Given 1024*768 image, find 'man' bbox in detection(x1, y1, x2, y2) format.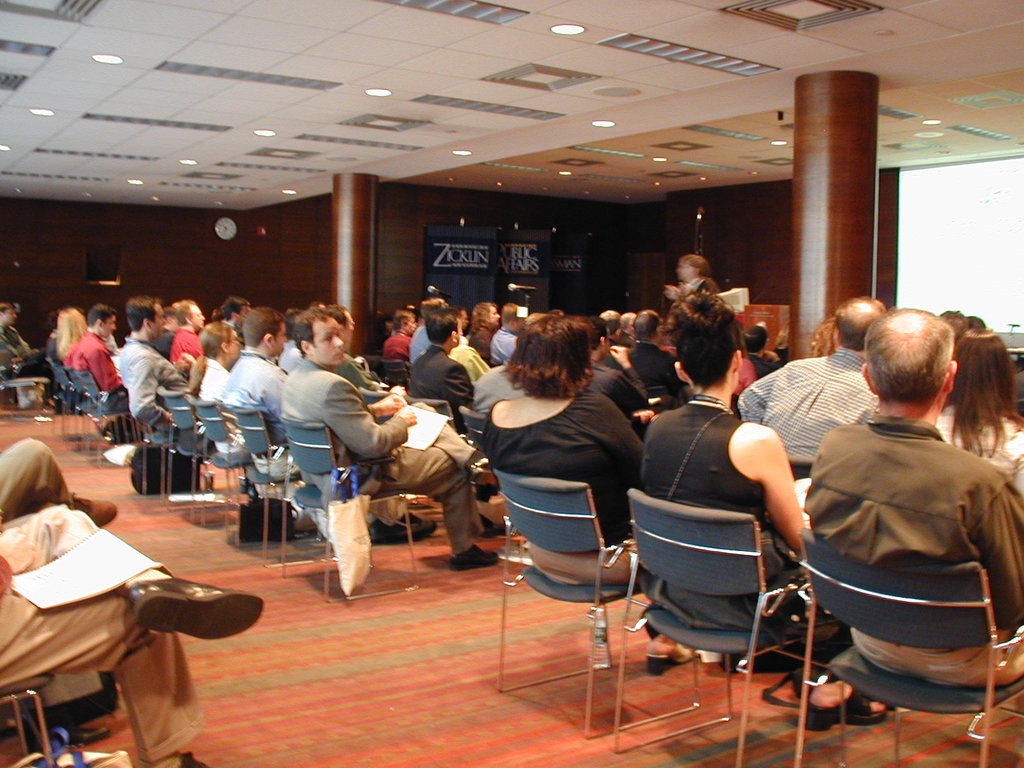
detection(277, 308, 501, 572).
